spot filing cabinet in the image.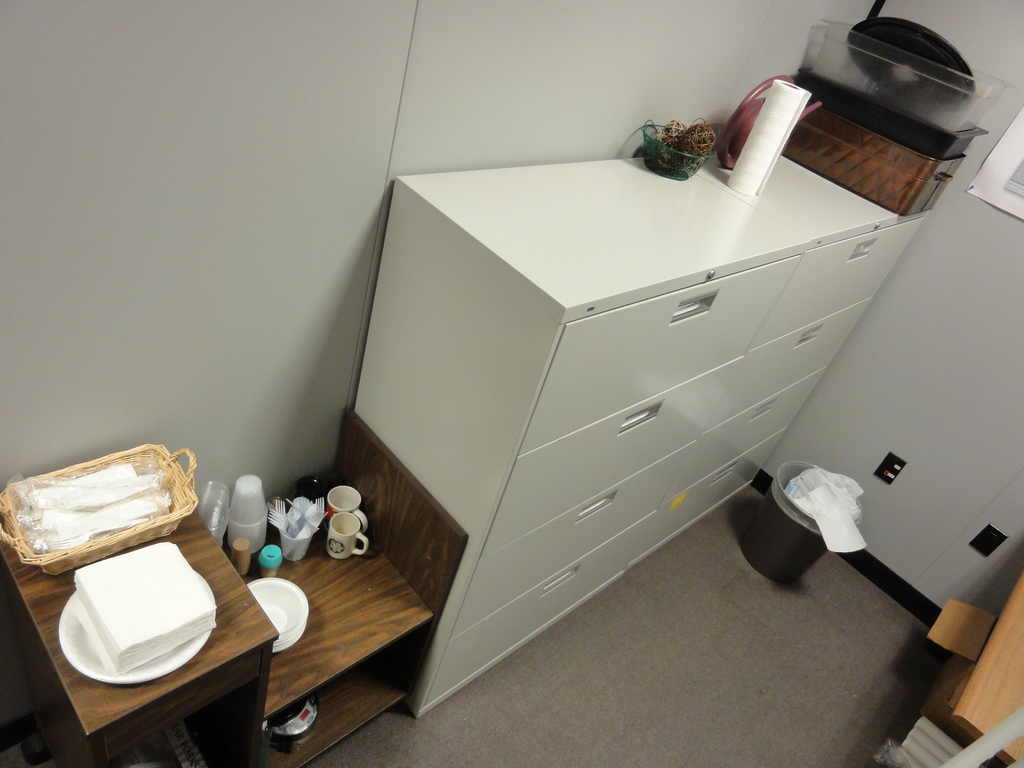
filing cabinet found at <box>317,85,1013,707</box>.
